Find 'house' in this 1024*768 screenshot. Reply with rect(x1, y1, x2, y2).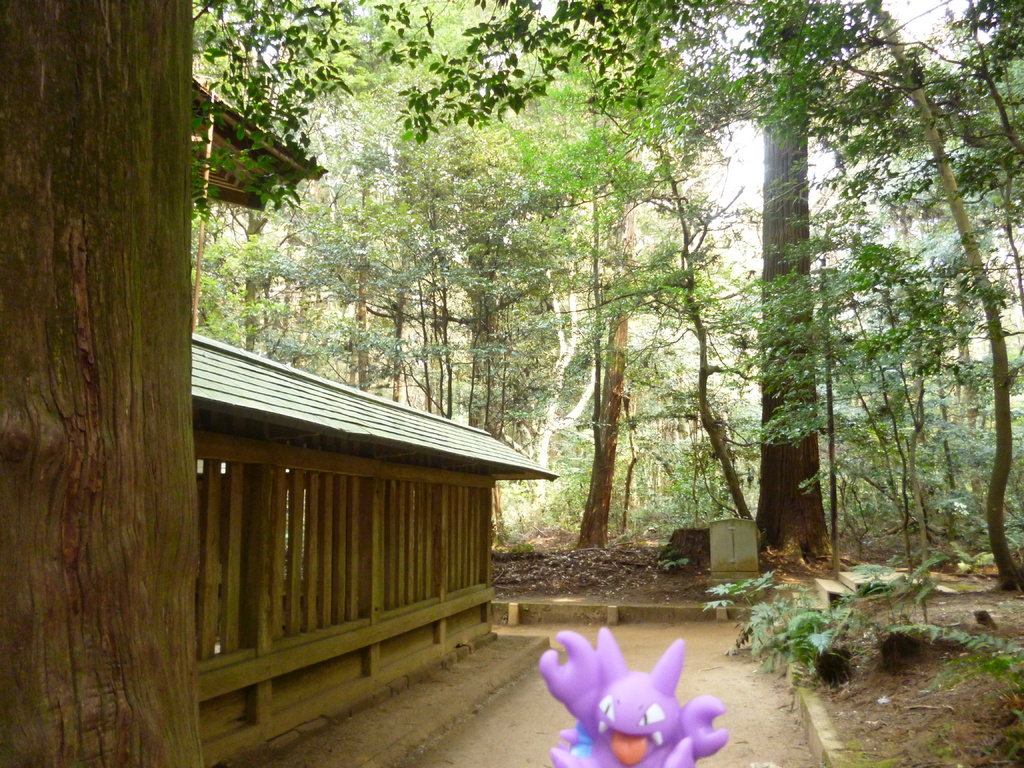
rect(193, 76, 559, 765).
